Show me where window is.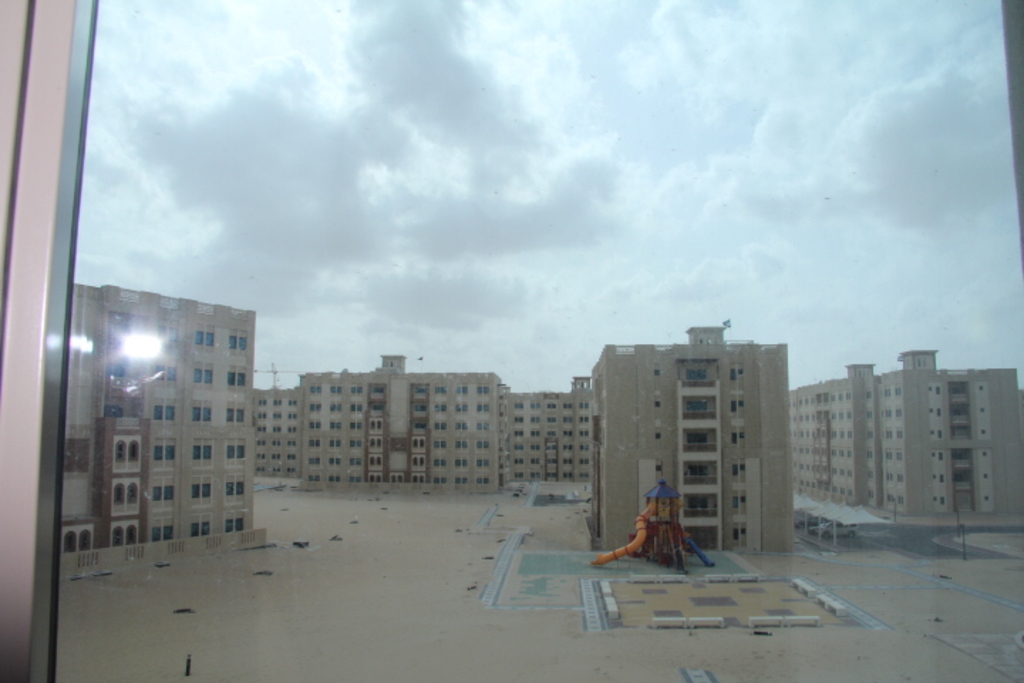
window is at x1=189, y1=322, x2=218, y2=351.
